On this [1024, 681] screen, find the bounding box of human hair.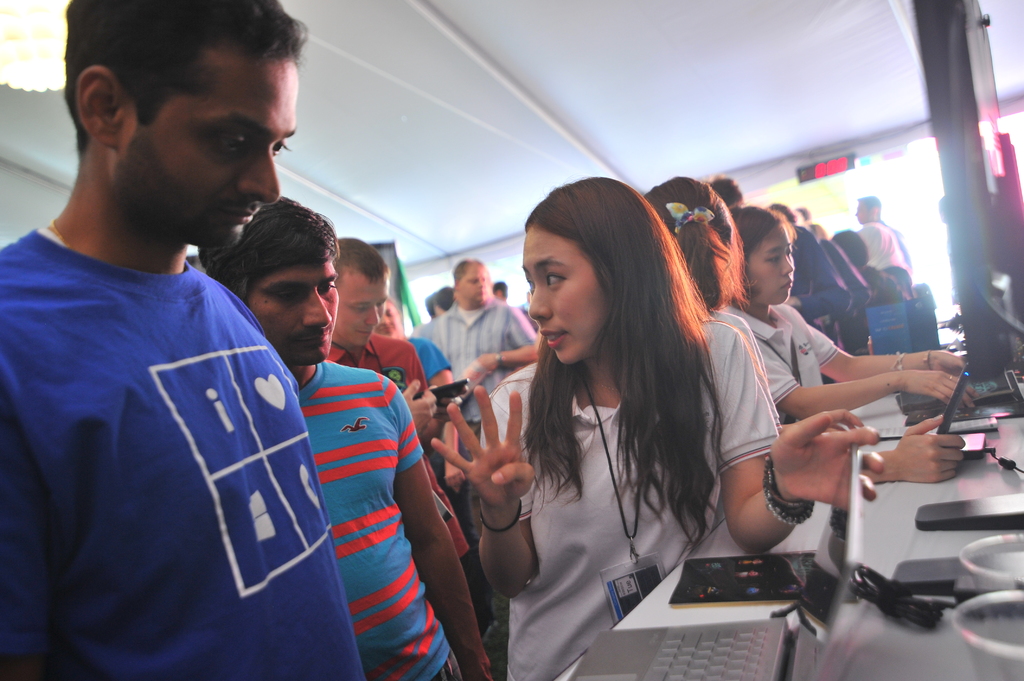
Bounding box: (388,297,399,312).
